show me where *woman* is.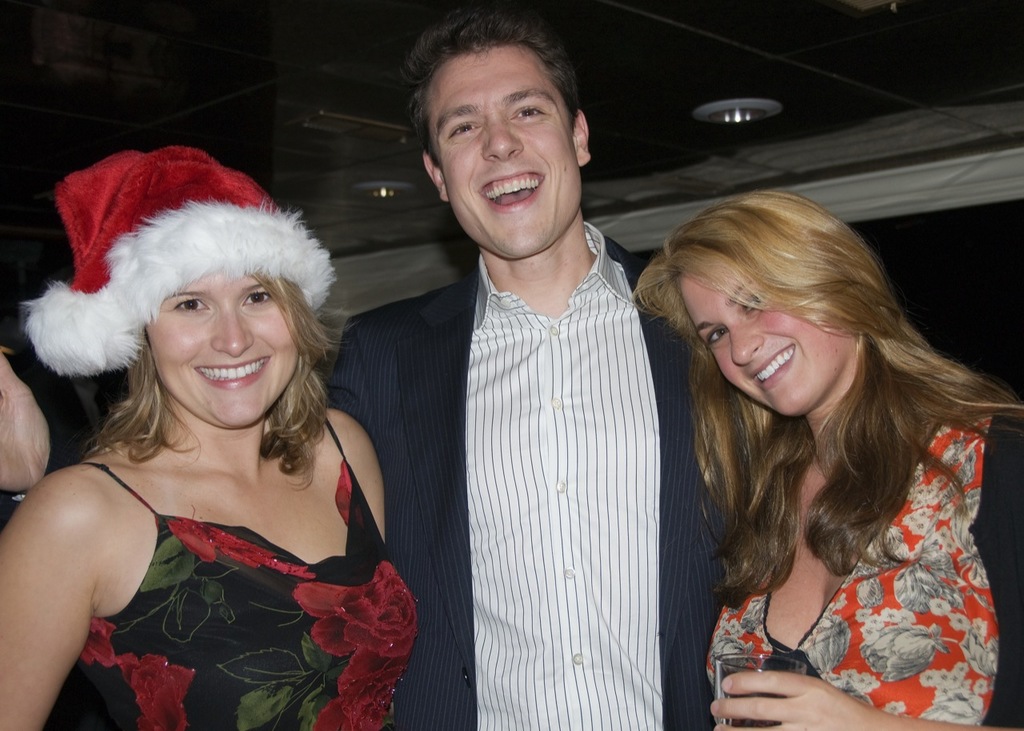
*woman* is at (626,194,1023,730).
